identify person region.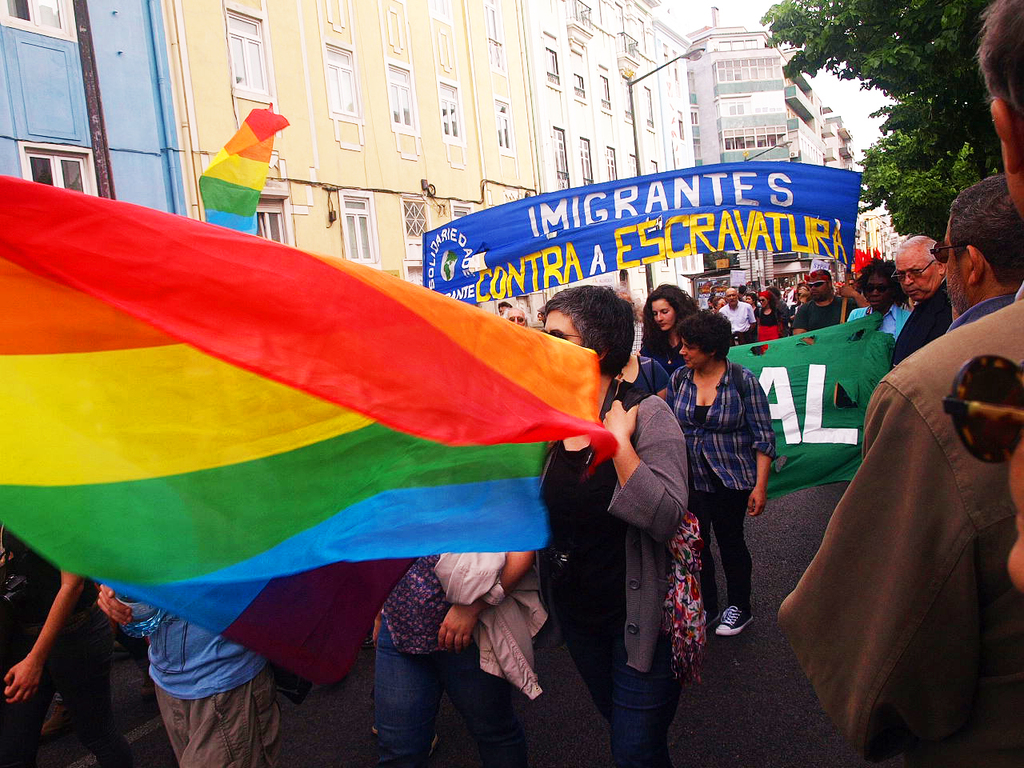
Region: BBox(776, 270, 802, 326).
